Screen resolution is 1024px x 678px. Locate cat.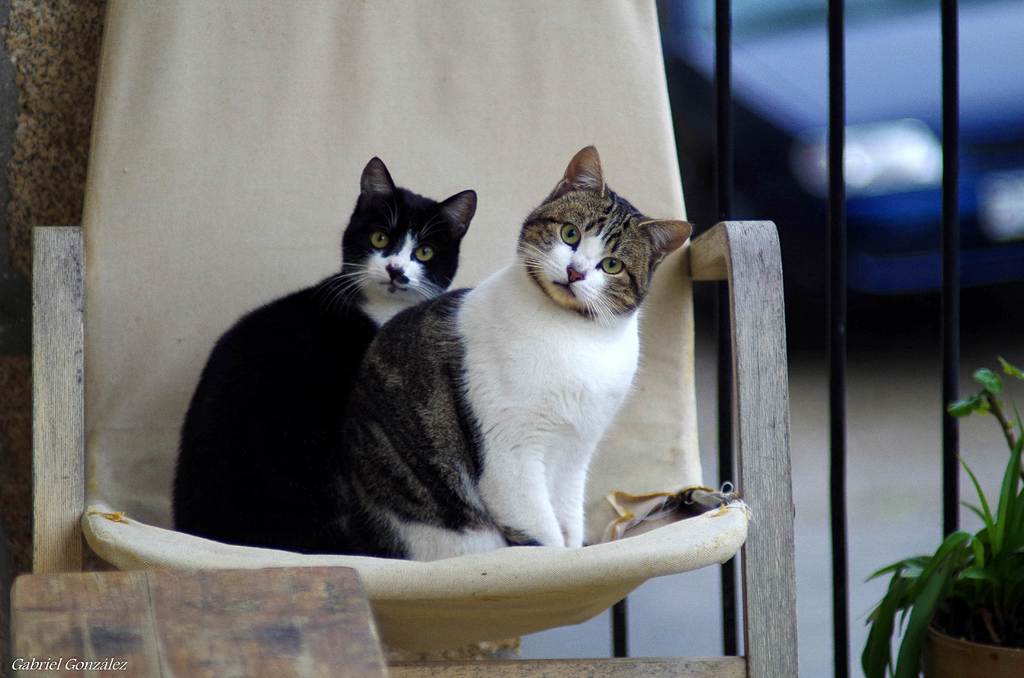
164 152 477 558.
